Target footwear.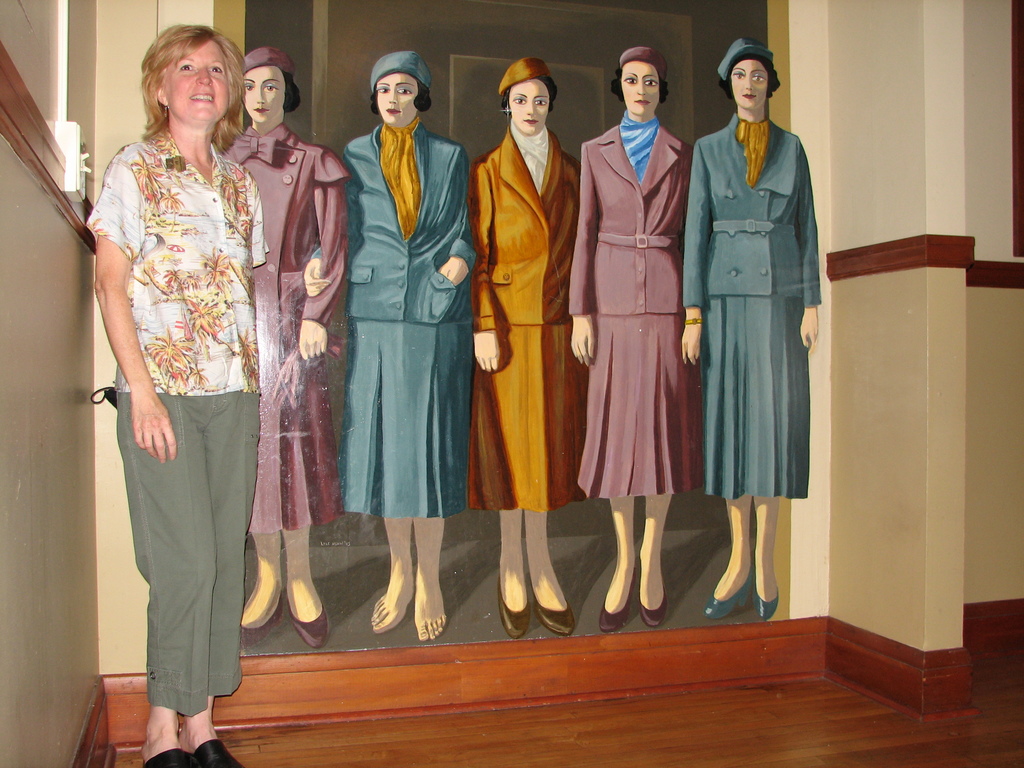
Target region: bbox=(490, 561, 525, 639).
